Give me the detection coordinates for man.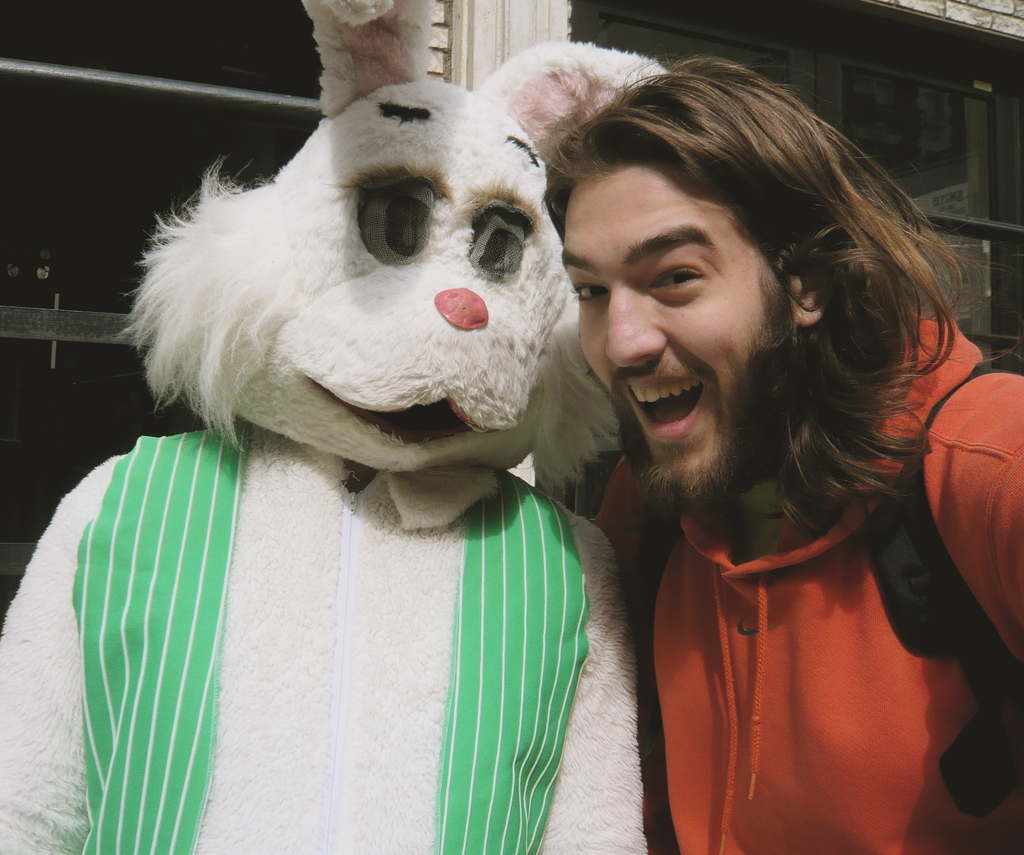
490/42/1023/846.
